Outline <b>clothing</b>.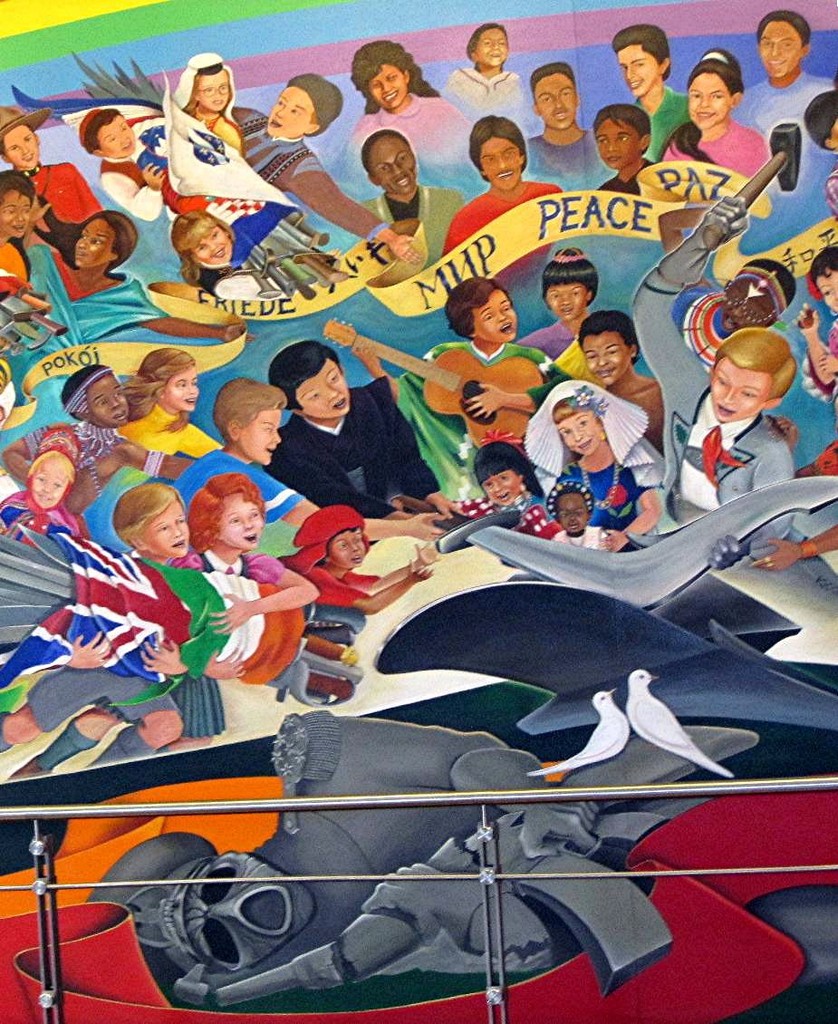
Outline: <region>105, 102, 218, 207</region>.
